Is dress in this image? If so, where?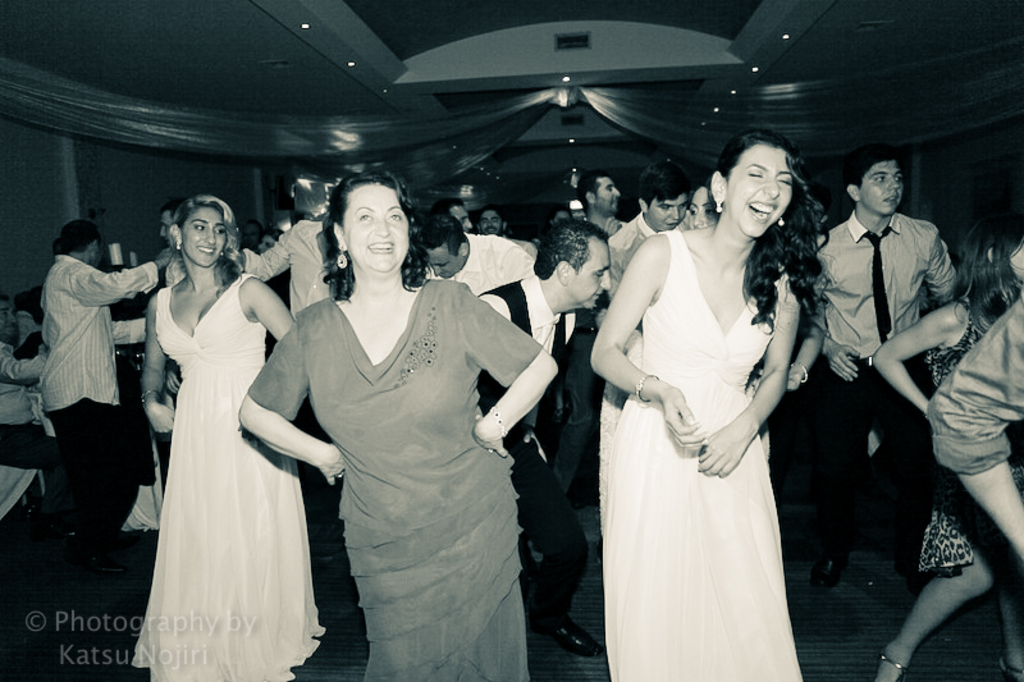
Yes, at (127,267,326,681).
